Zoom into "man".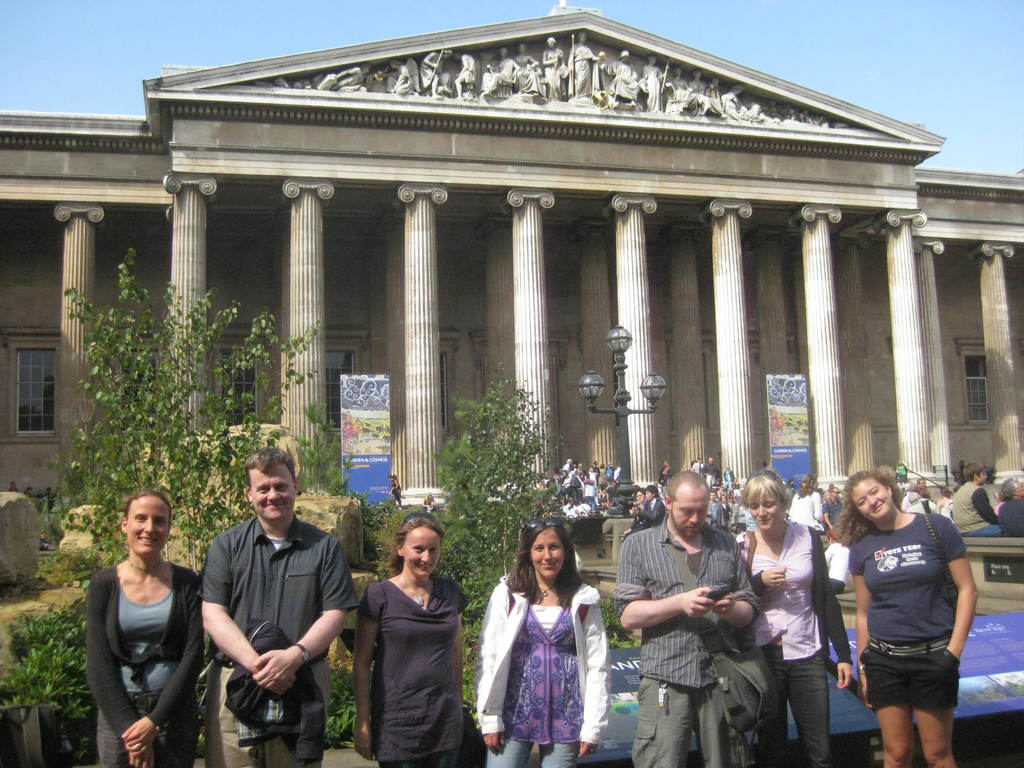
Zoom target: <region>820, 486, 845, 531</region>.
